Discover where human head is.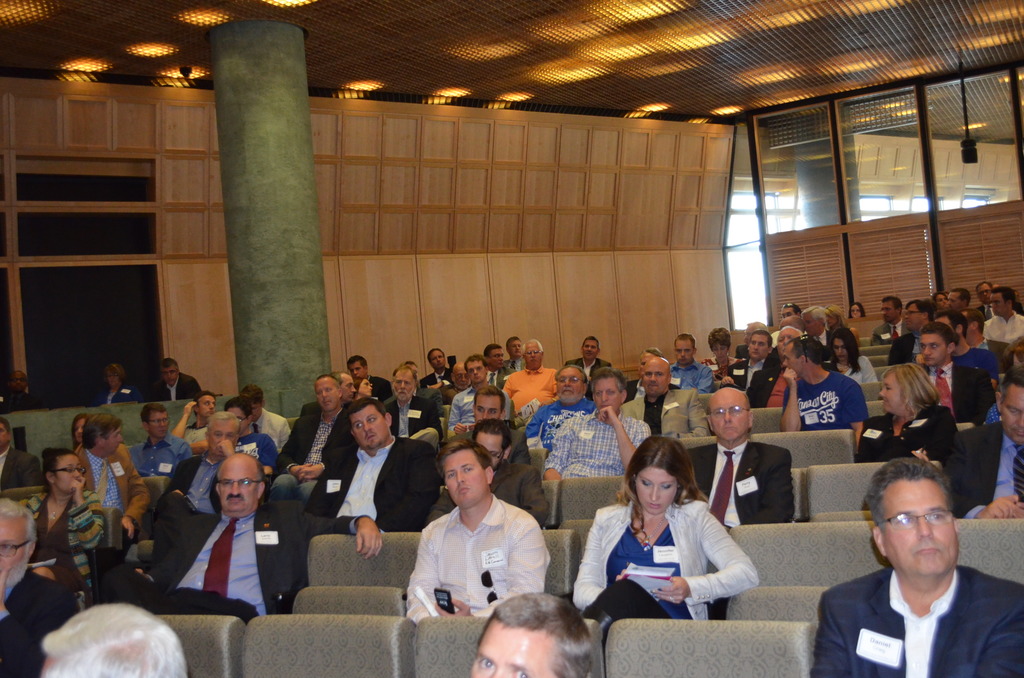
Discovered at l=795, t=302, r=834, b=329.
